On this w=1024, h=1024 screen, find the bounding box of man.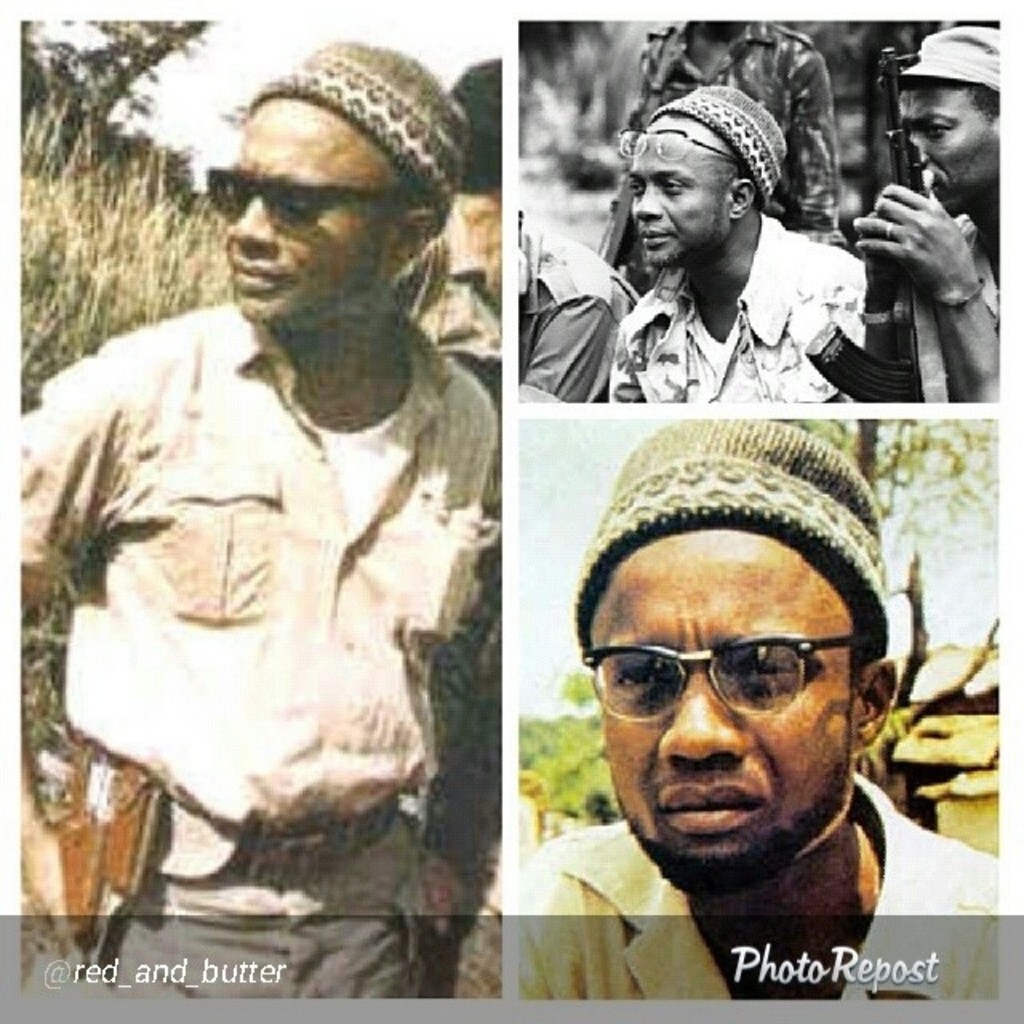
Bounding box: (486,464,995,986).
